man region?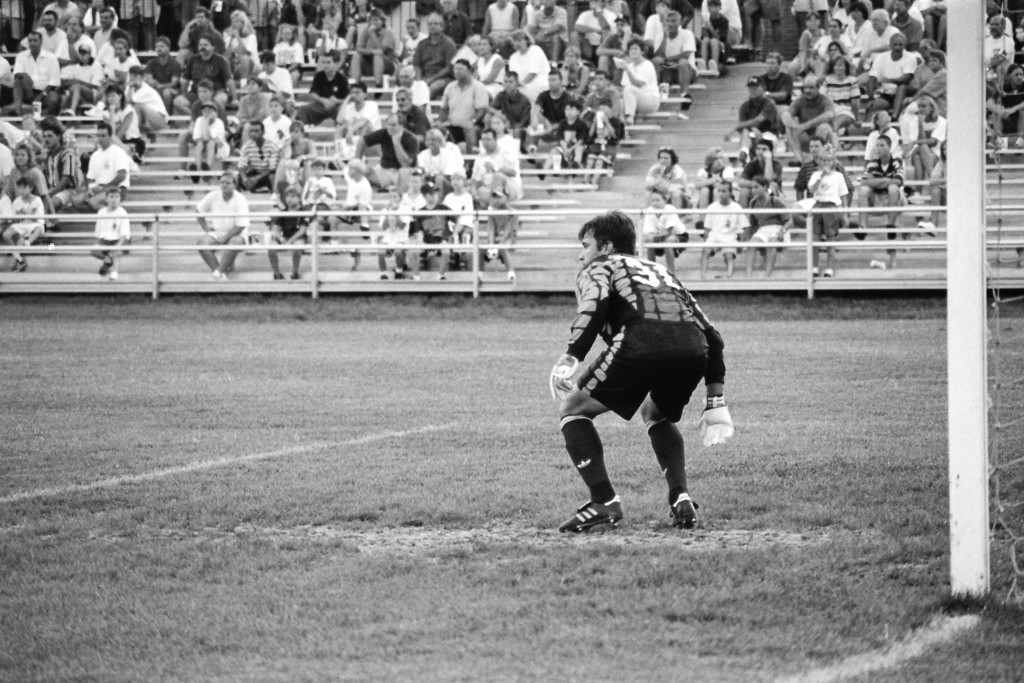
(left=149, top=37, right=175, bottom=95)
